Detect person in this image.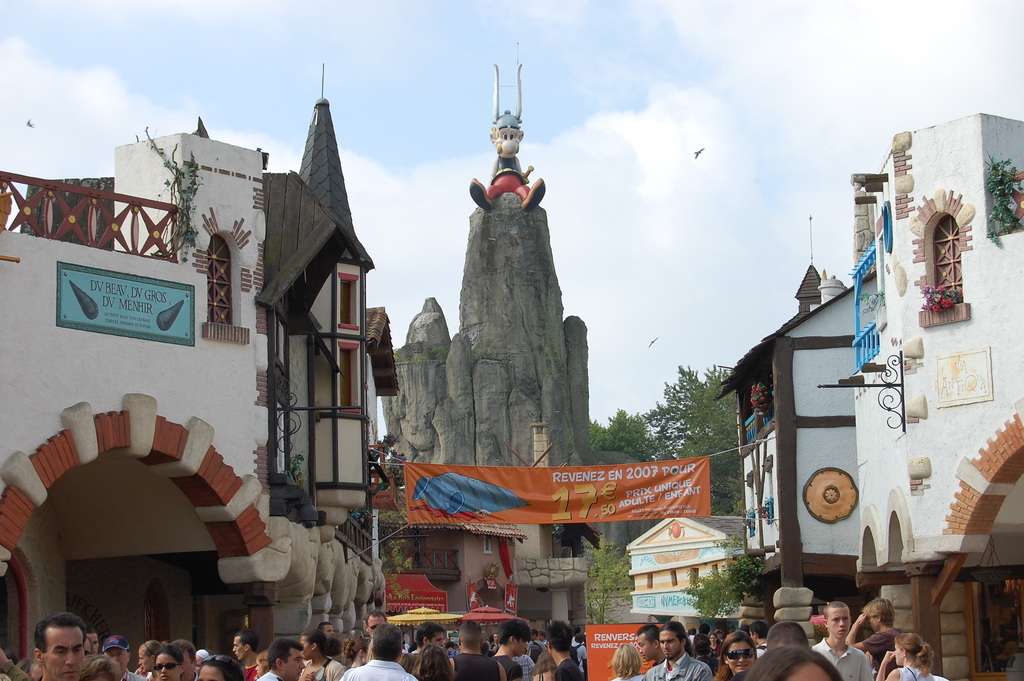
Detection: 255:648:269:675.
